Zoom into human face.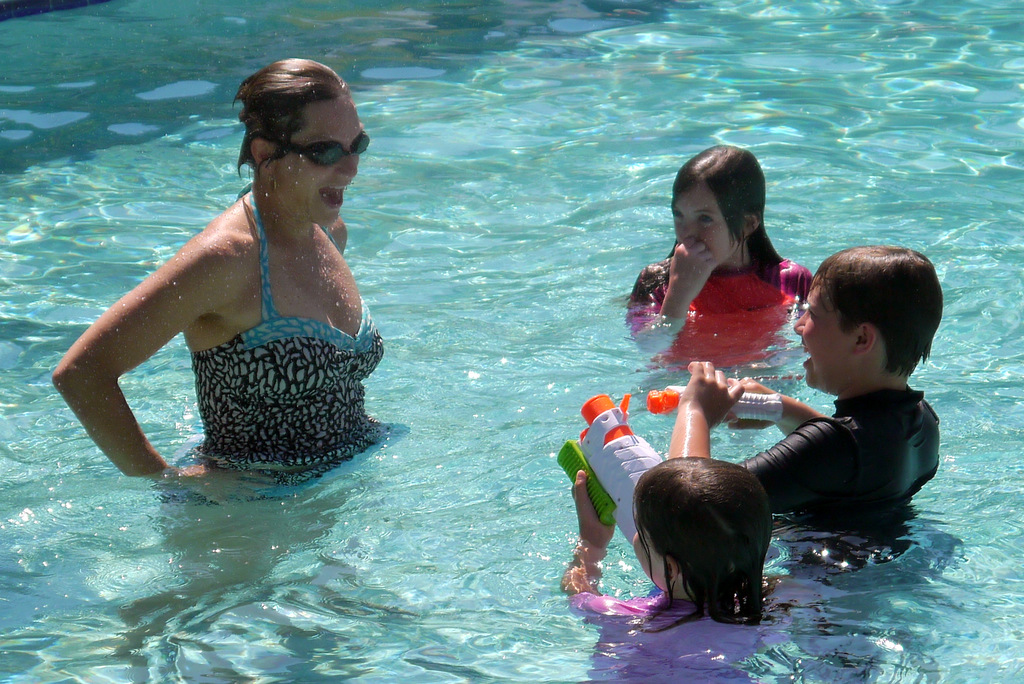
Zoom target: {"x1": 273, "y1": 102, "x2": 369, "y2": 225}.
